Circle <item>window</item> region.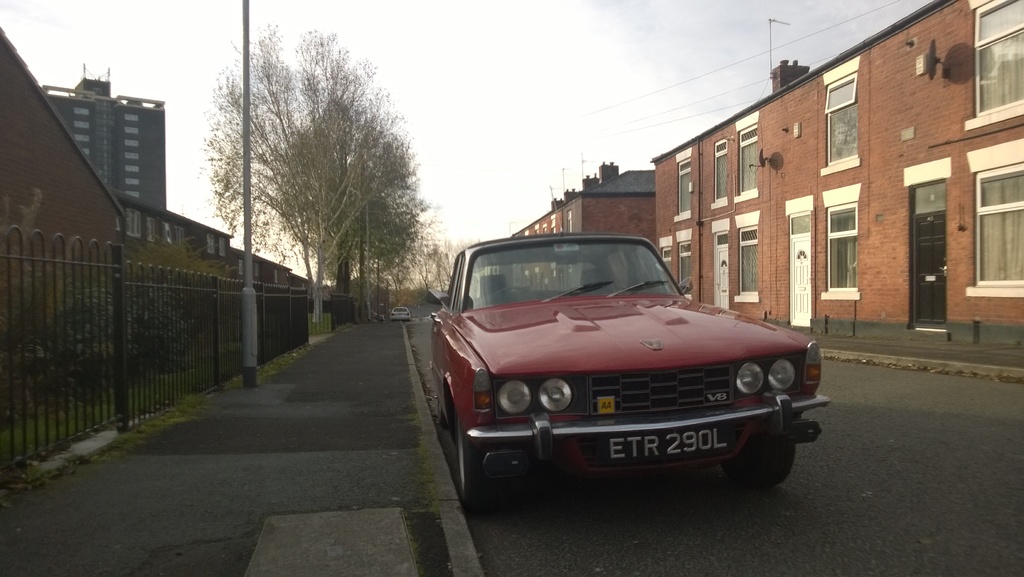
Region: (712,131,729,205).
